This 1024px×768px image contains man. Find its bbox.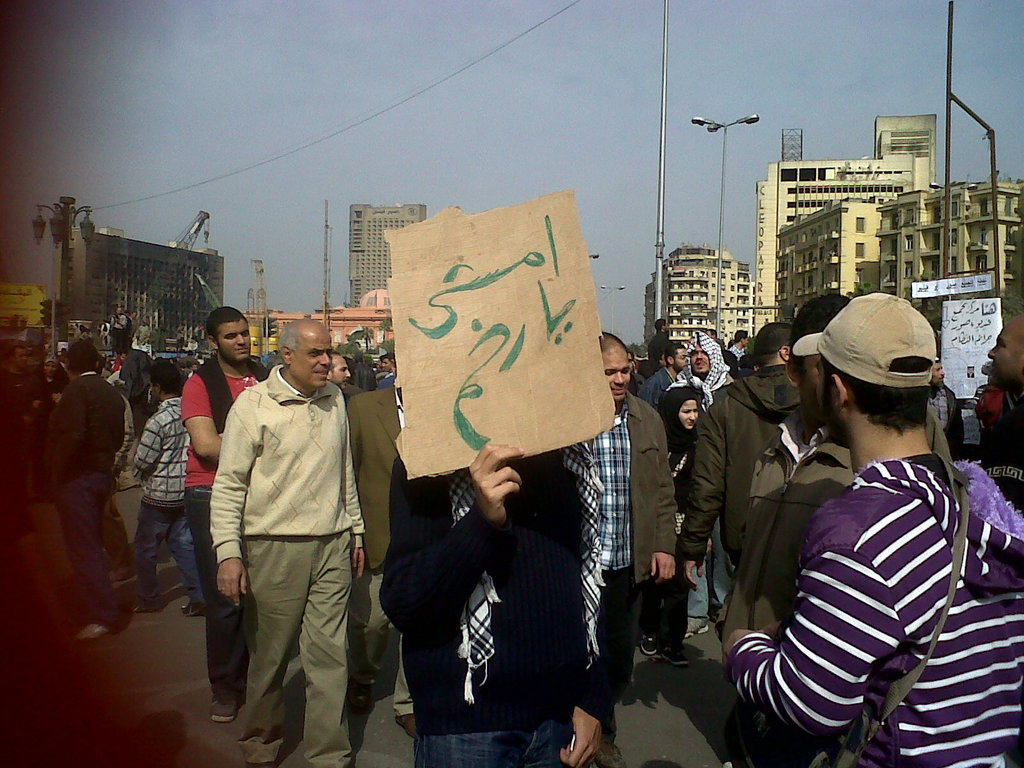
box=[40, 340, 129, 641].
